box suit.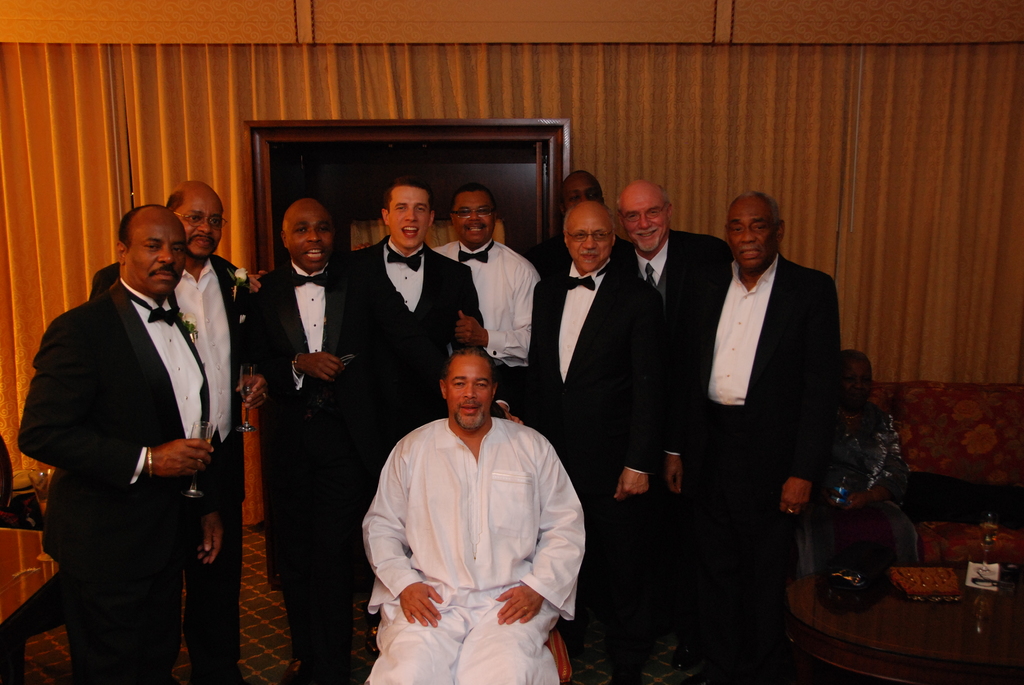
(left=229, top=261, right=406, bottom=684).
